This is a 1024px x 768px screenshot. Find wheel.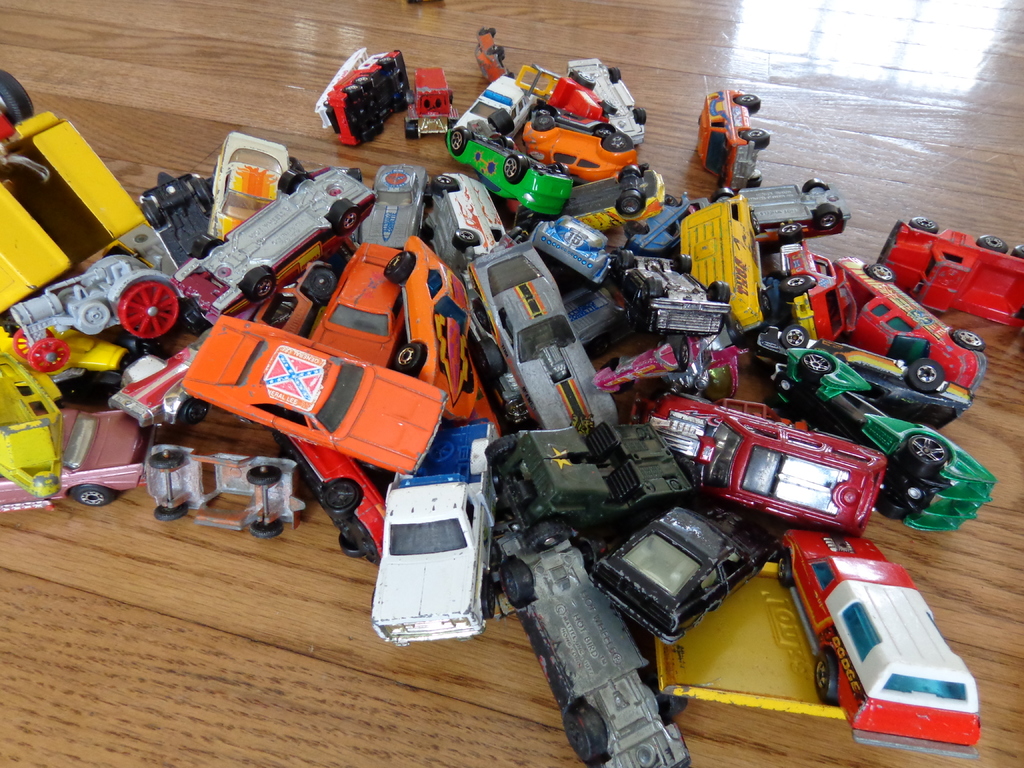
Bounding box: 592,129,608,140.
